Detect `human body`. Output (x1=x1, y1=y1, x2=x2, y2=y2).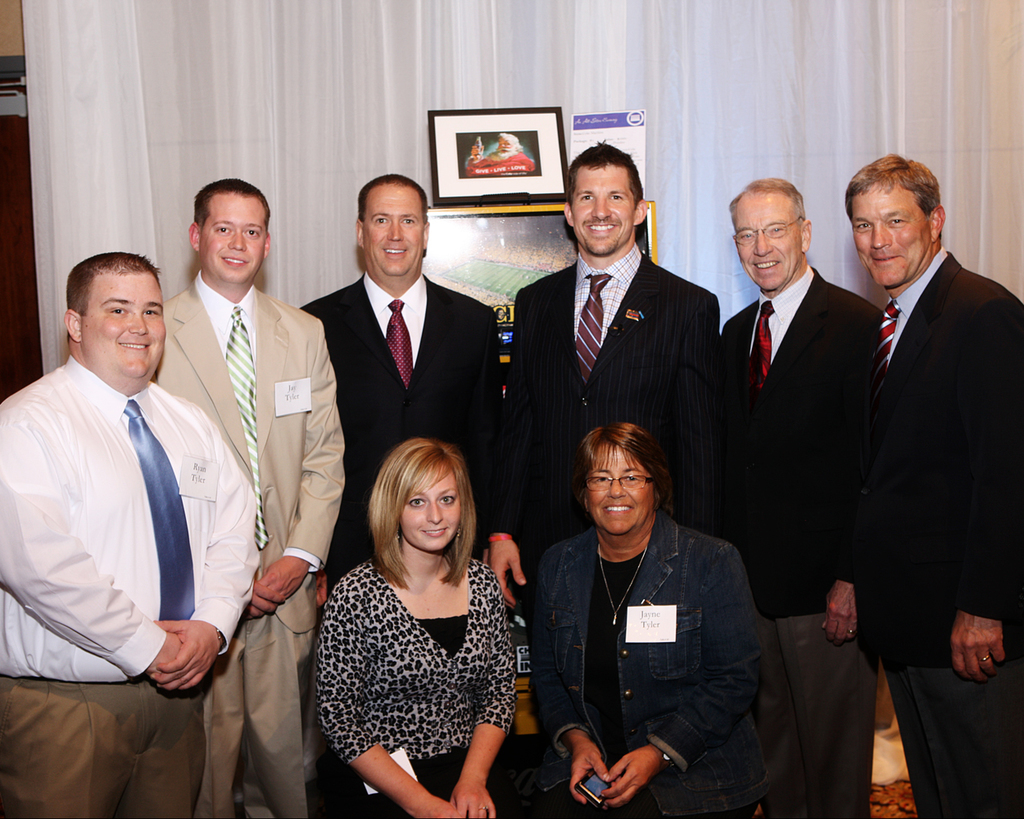
(x1=848, y1=148, x2=1023, y2=818).
